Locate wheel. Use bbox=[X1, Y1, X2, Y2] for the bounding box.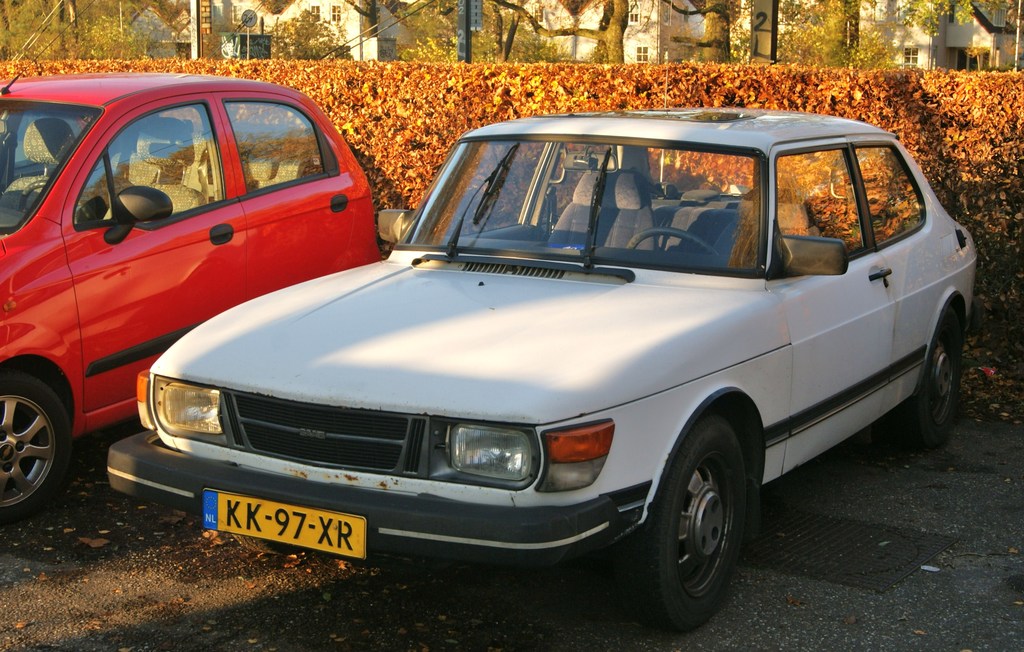
bbox=[908, 293, 972, 450].
